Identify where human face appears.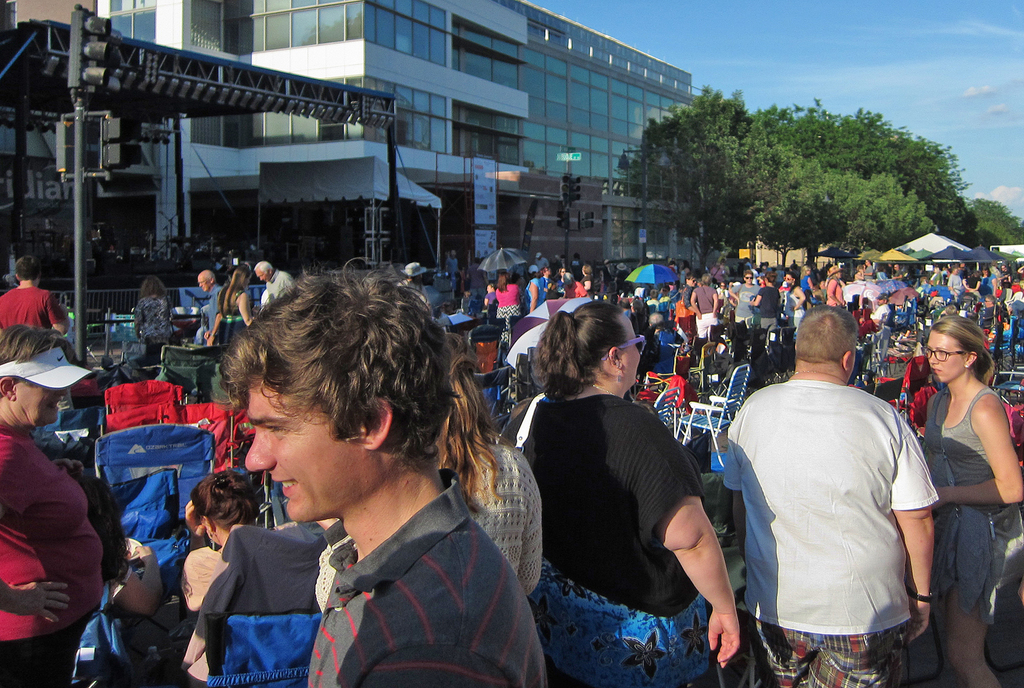
Appears at crop(244, 385, 362, 522).
